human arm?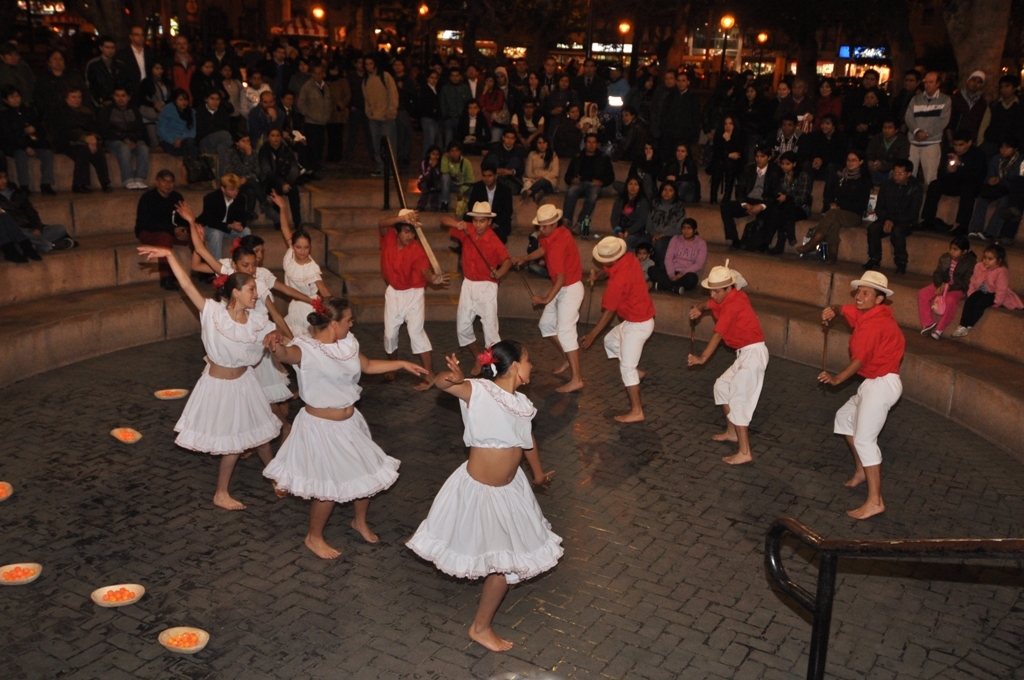
locate(815, 315, 880, 389)
